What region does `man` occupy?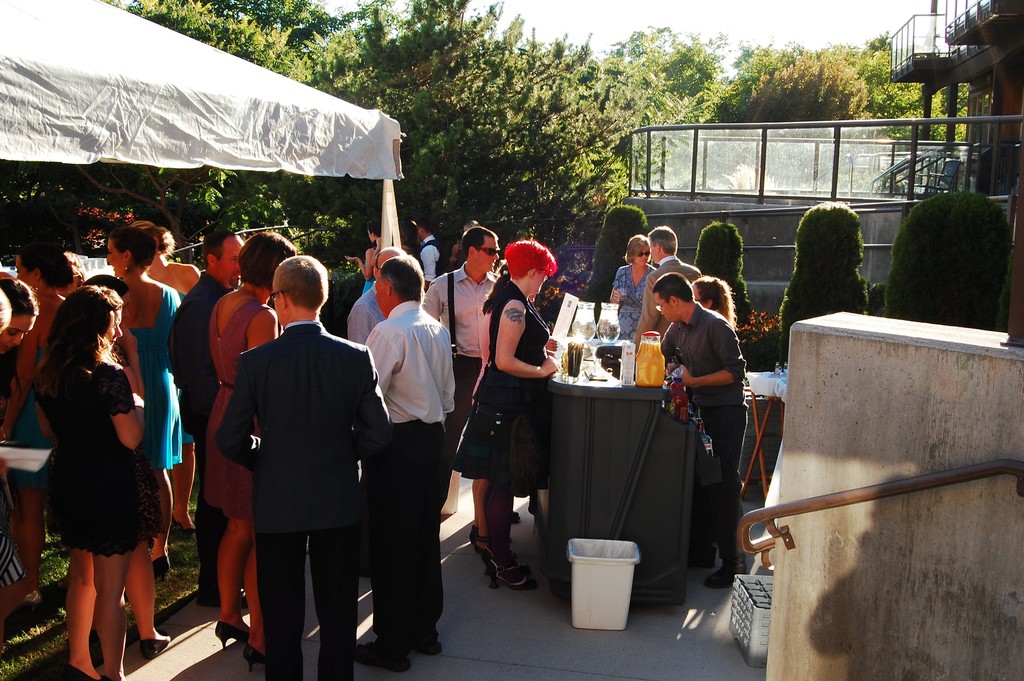
select_region(173, 222, 250, 616).
